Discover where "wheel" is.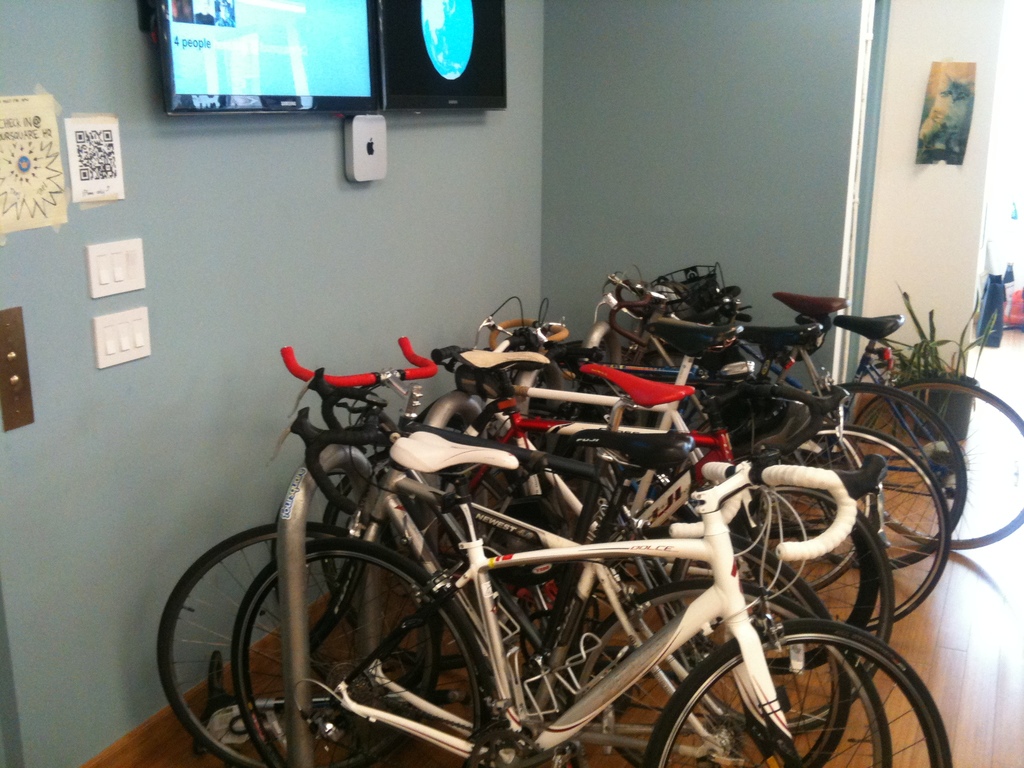
Discovered at 735:483:898:733.
